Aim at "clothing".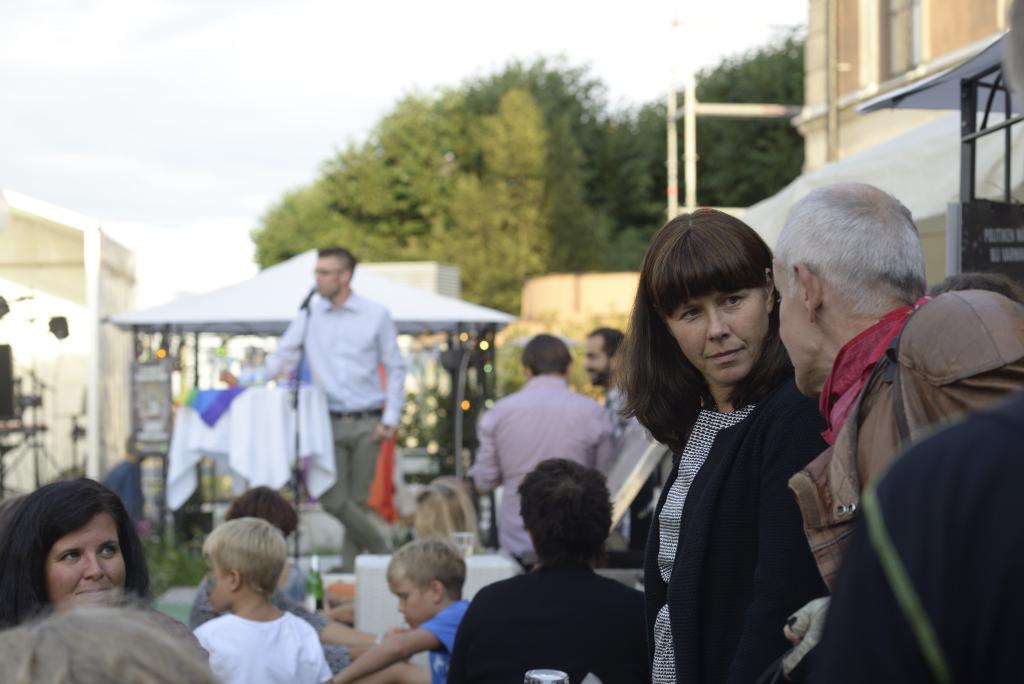
Aimed at (x1=194, y1=606, x2=330, y2=683).
